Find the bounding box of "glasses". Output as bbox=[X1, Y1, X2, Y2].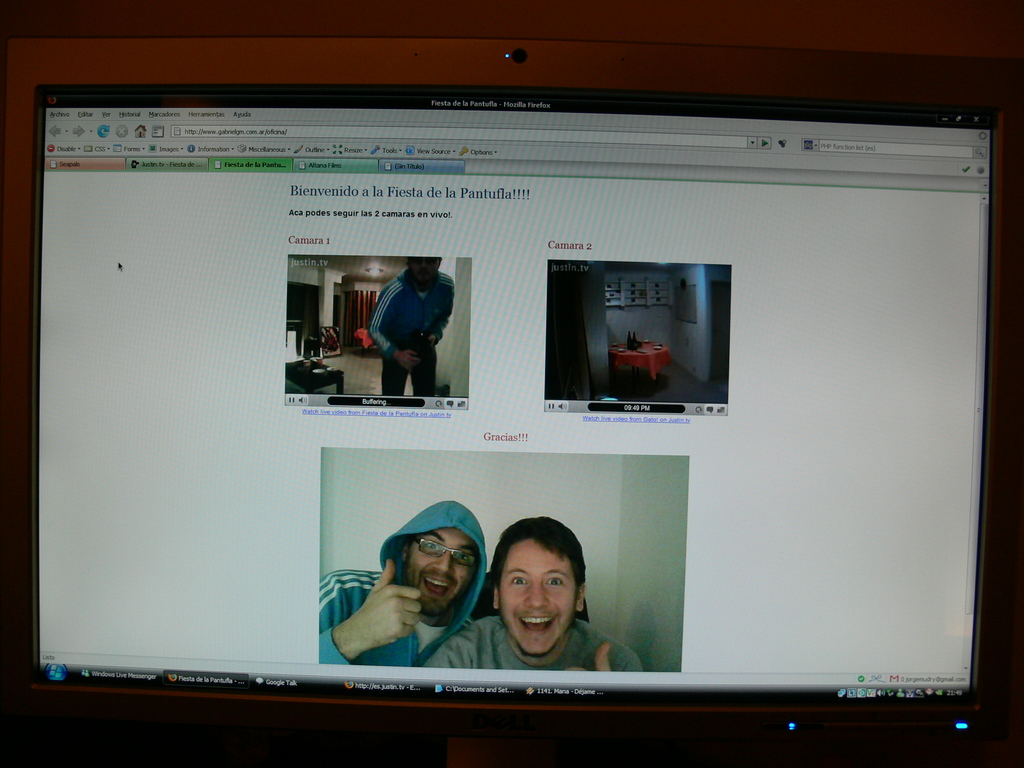
bbox=[410, 534, 482, 571].
